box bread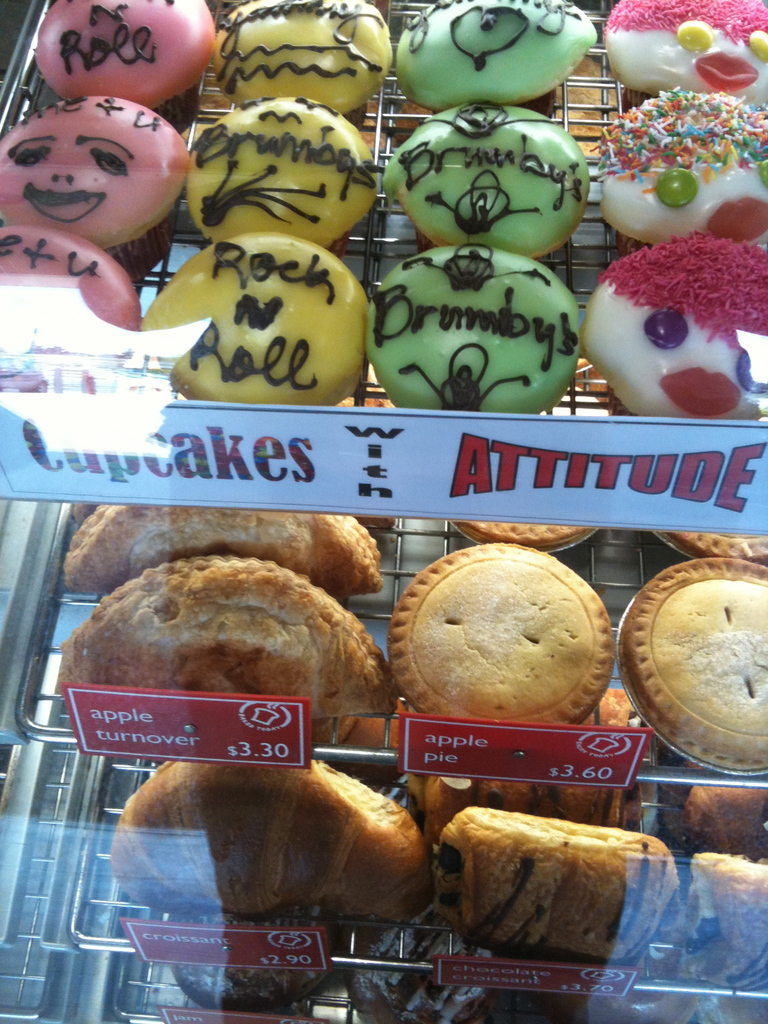
{"left": 667, "top": 785, "right": 767, "bottom": 862}
